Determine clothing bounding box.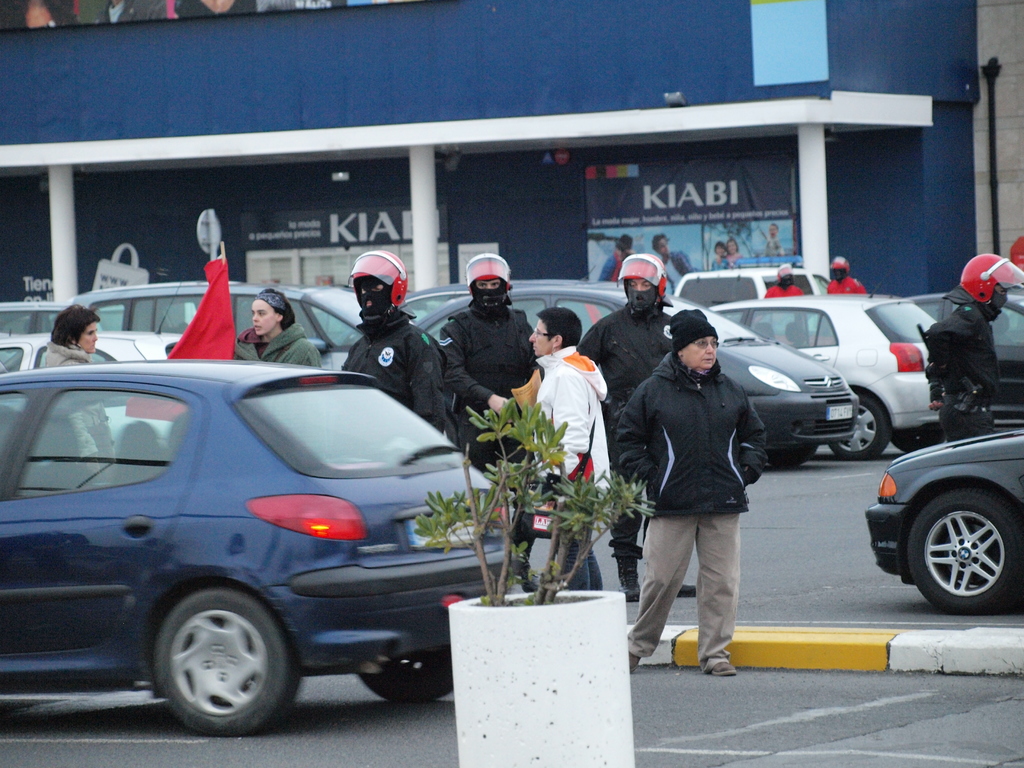
Determined: <bbox>769, 242, 783, 255</bbox>.
